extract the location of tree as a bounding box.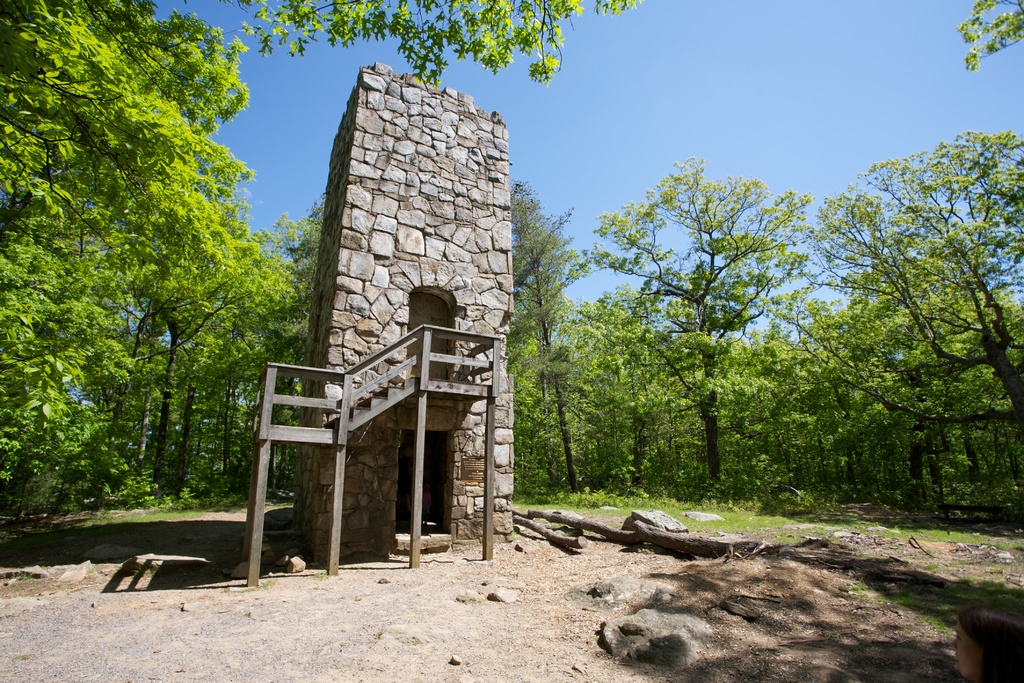
(268,0,647,78).
